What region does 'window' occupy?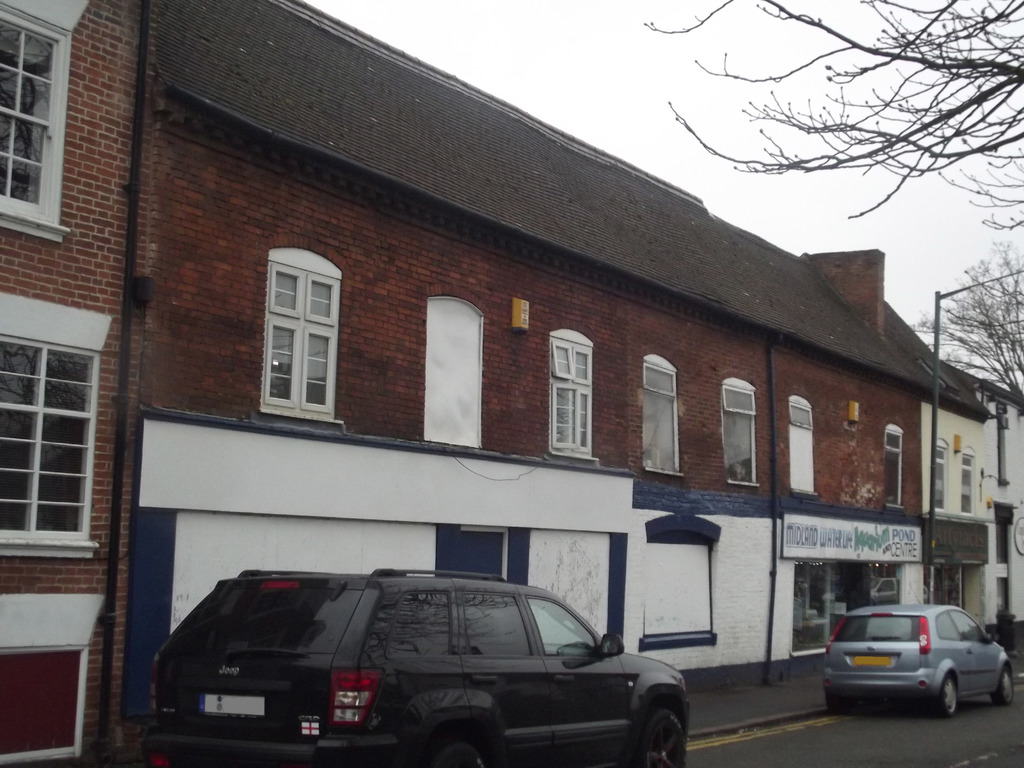
BBox(551, 328, 598, 460).
